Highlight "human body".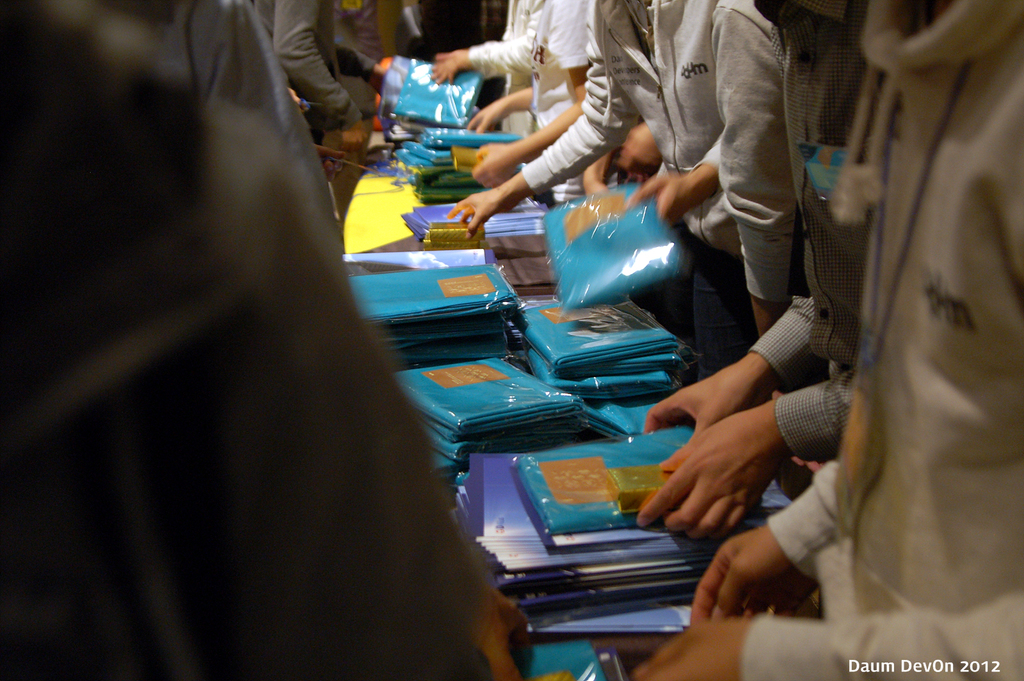
Highlighted region: pyautogui.locateOnScreen(177, 3, 798, 680).
